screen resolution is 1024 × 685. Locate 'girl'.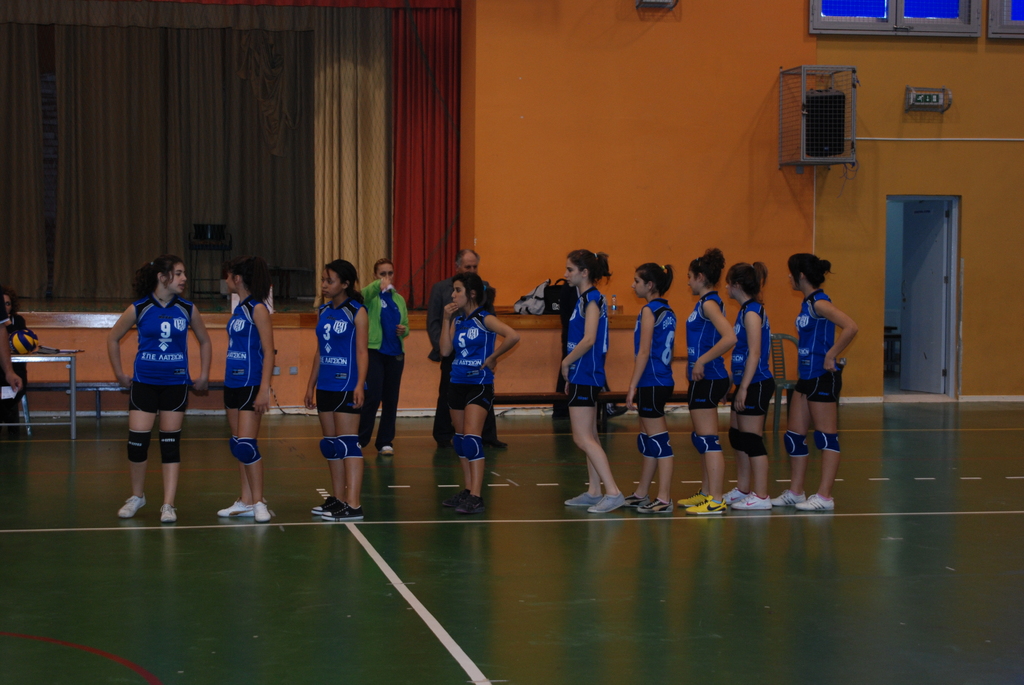
[682, 248, 727, 514].
